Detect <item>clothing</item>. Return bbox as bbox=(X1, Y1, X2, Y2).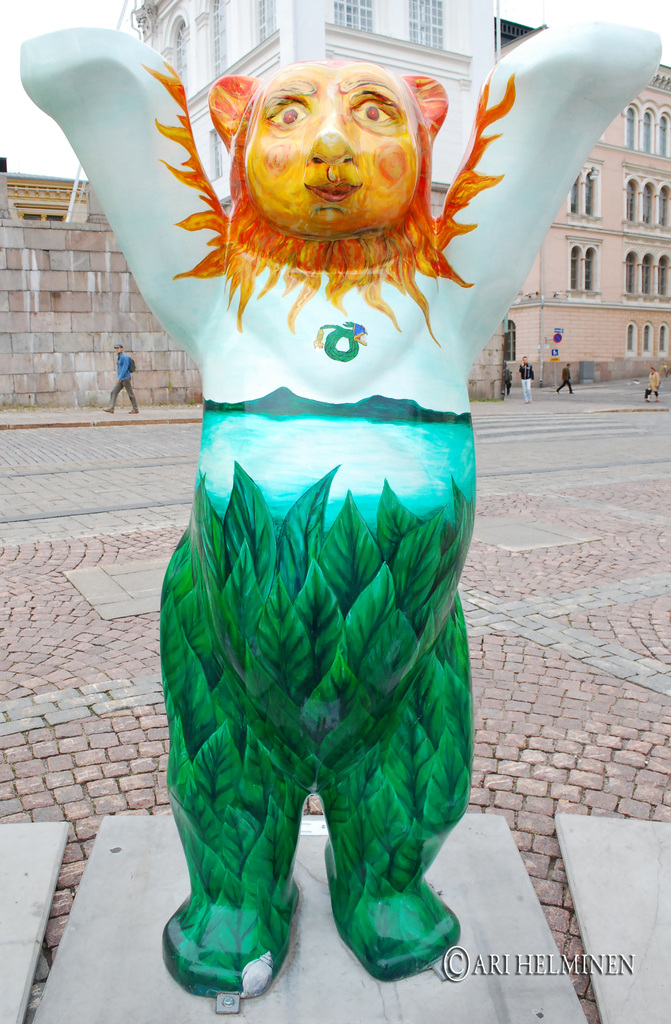
bbox=(641, 371, 660, 399).
